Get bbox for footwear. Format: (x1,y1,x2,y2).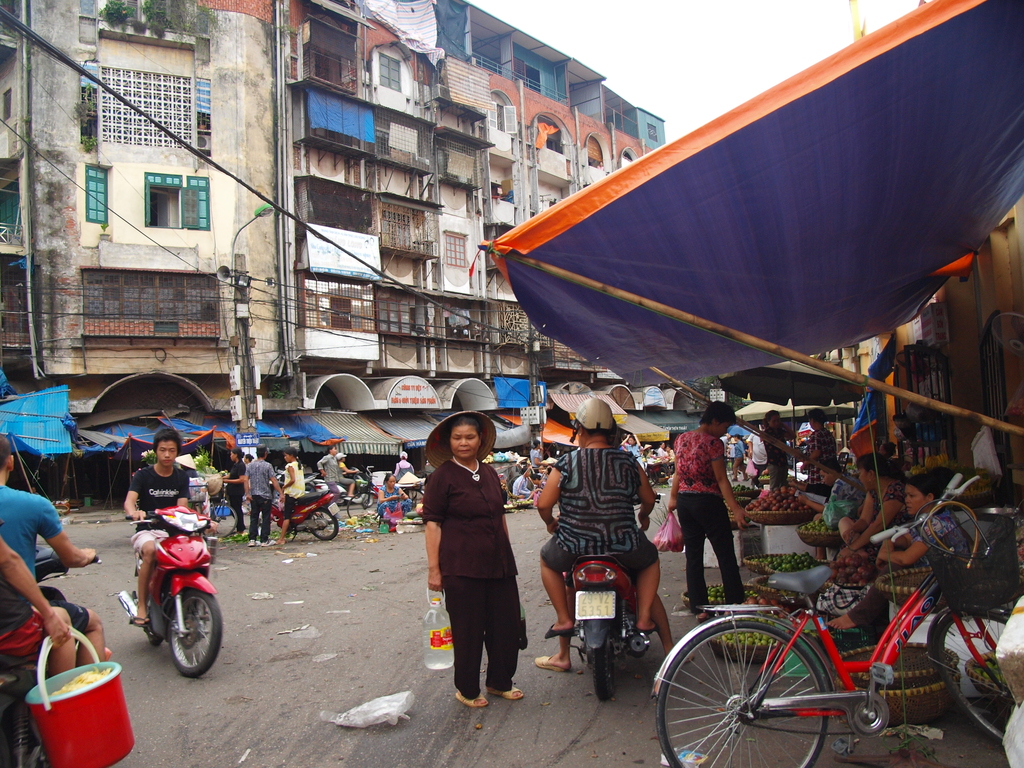
(490,685,520,699).
